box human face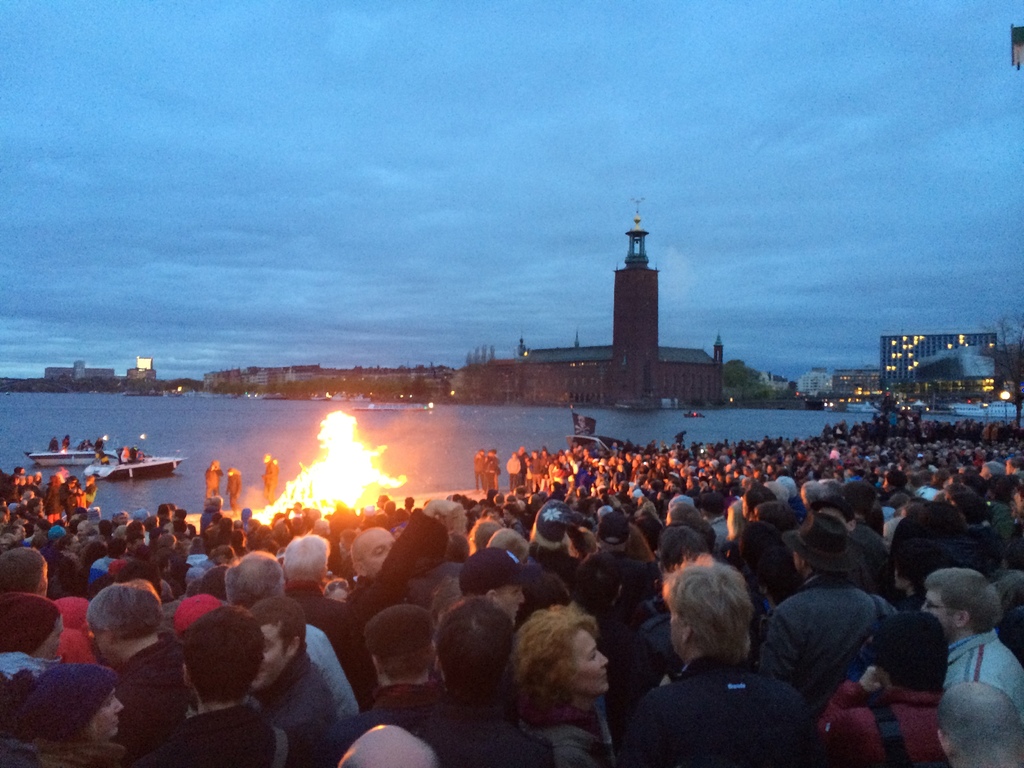
<bbox>360, 525, 399, 575</bbox>
